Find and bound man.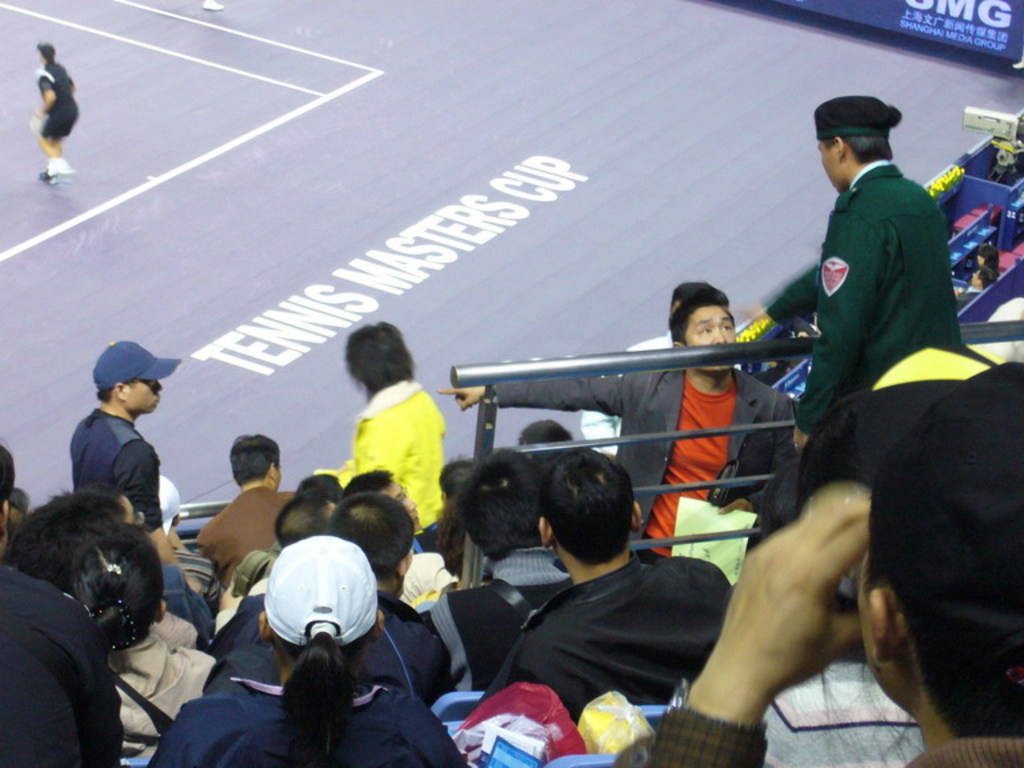
Bound: [477,445,733,713].
